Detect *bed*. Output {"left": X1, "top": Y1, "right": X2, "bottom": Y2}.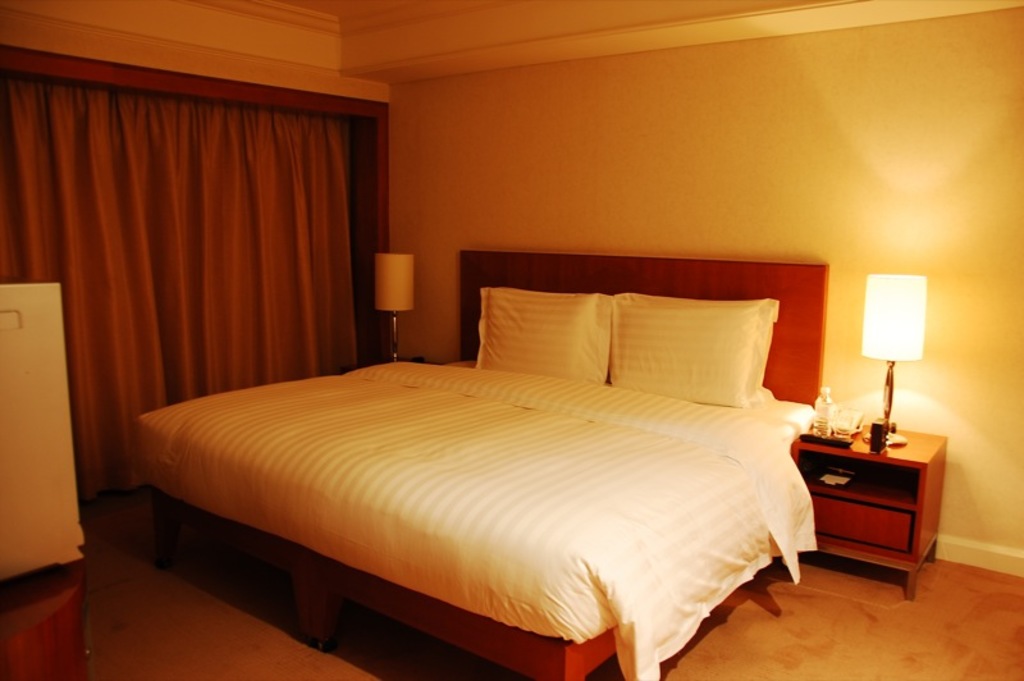
{"left": 129, "top": 244, "right": 824, "bottom": 680}.
